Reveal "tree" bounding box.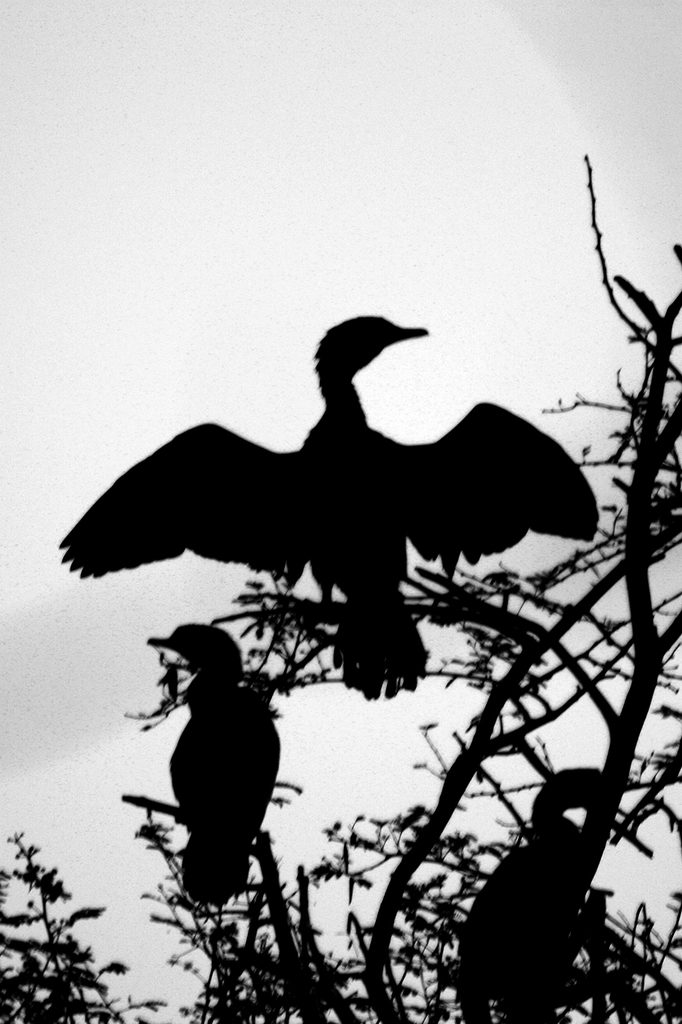
Revealed: (0,146,681,1017).
